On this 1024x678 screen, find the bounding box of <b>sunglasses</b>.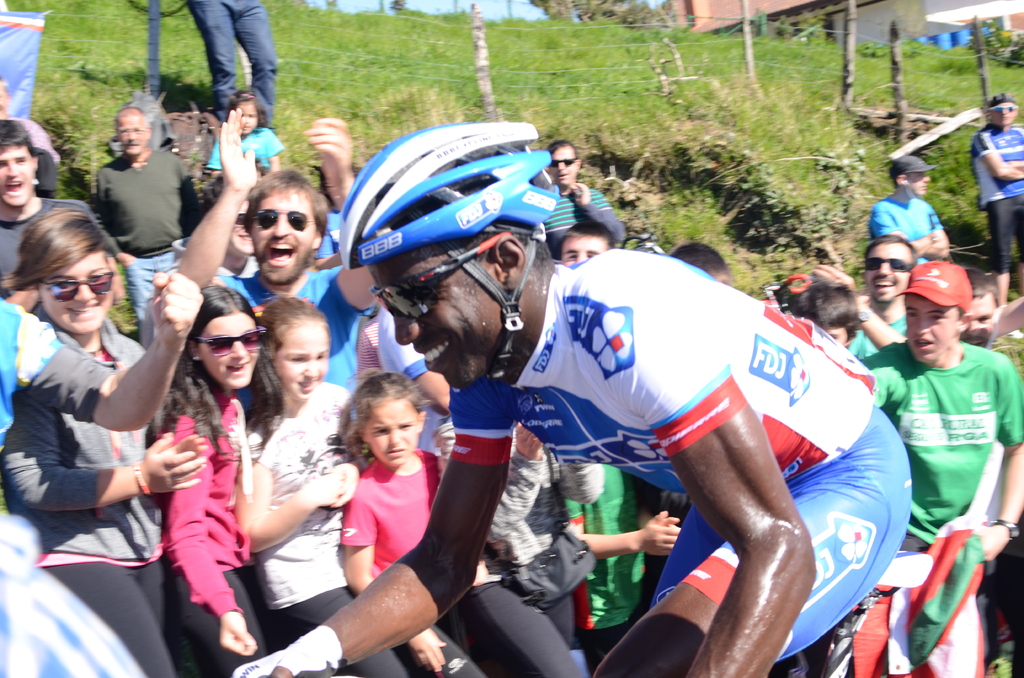
Bounding box: 236 210 250 228.
